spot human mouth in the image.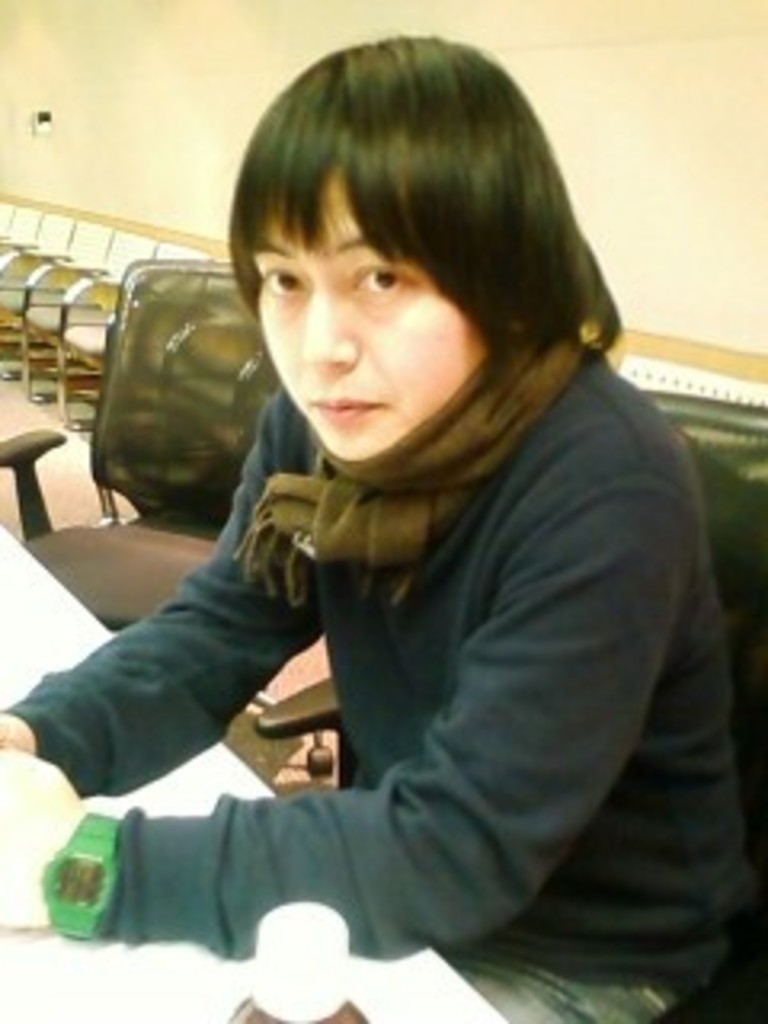
human mouth found at bbox(307, 400, 381, 426).
